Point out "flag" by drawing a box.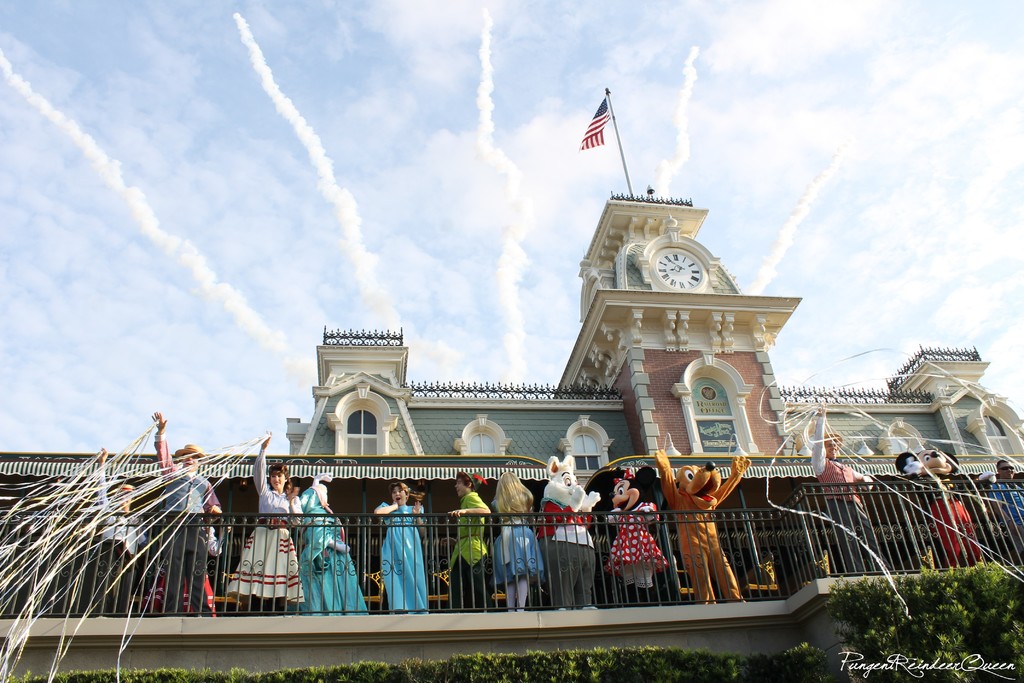
Rect(575, 95, 612, 150).
